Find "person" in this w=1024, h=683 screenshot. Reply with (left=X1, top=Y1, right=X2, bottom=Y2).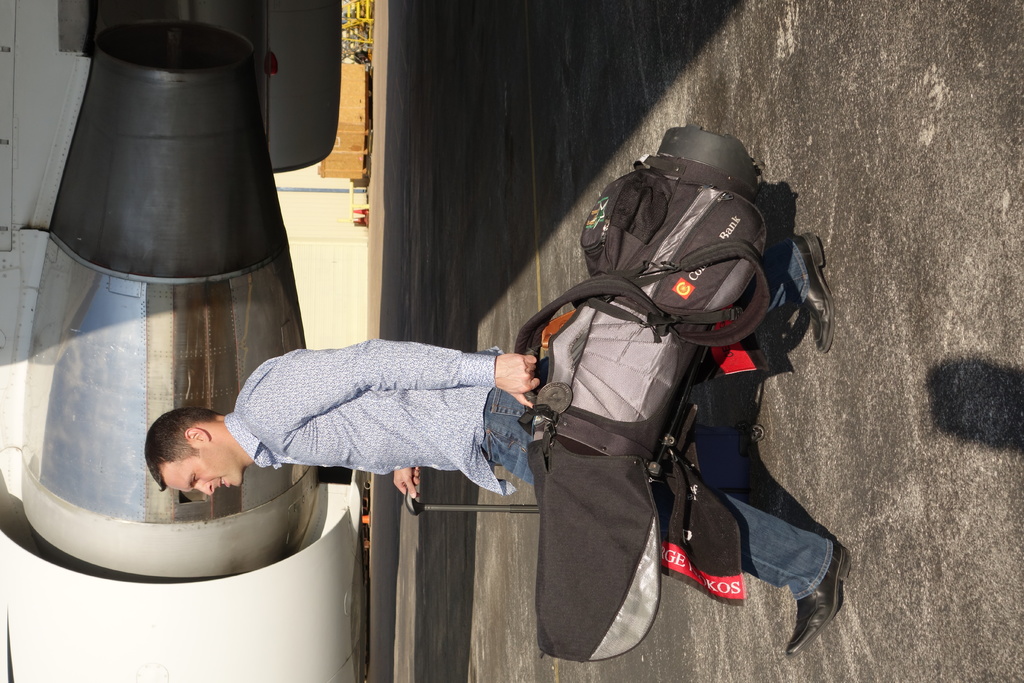
(left=145, top=338, right=852, bottom=655).
